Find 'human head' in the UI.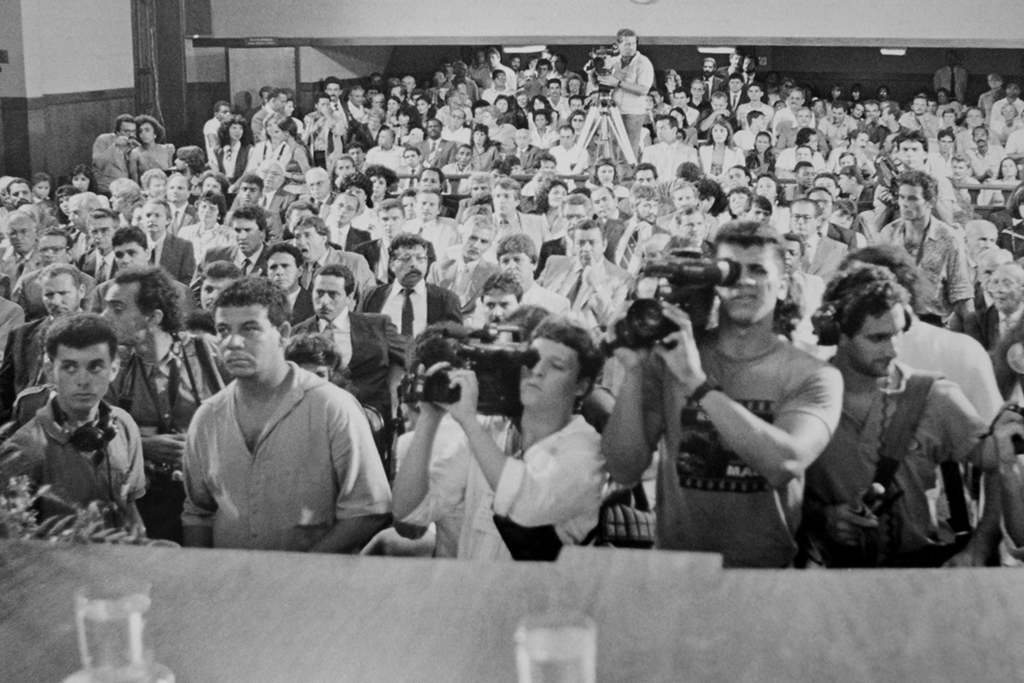
UI element at 838 246 924 310.
